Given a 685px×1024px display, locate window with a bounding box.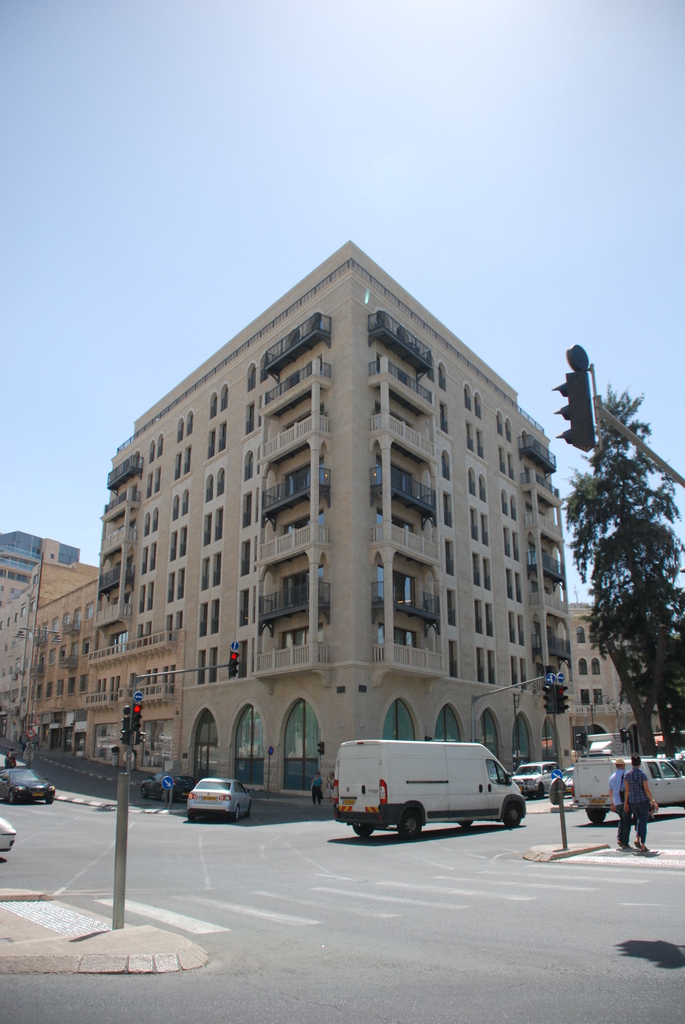
Located: 496:412:505:436.
